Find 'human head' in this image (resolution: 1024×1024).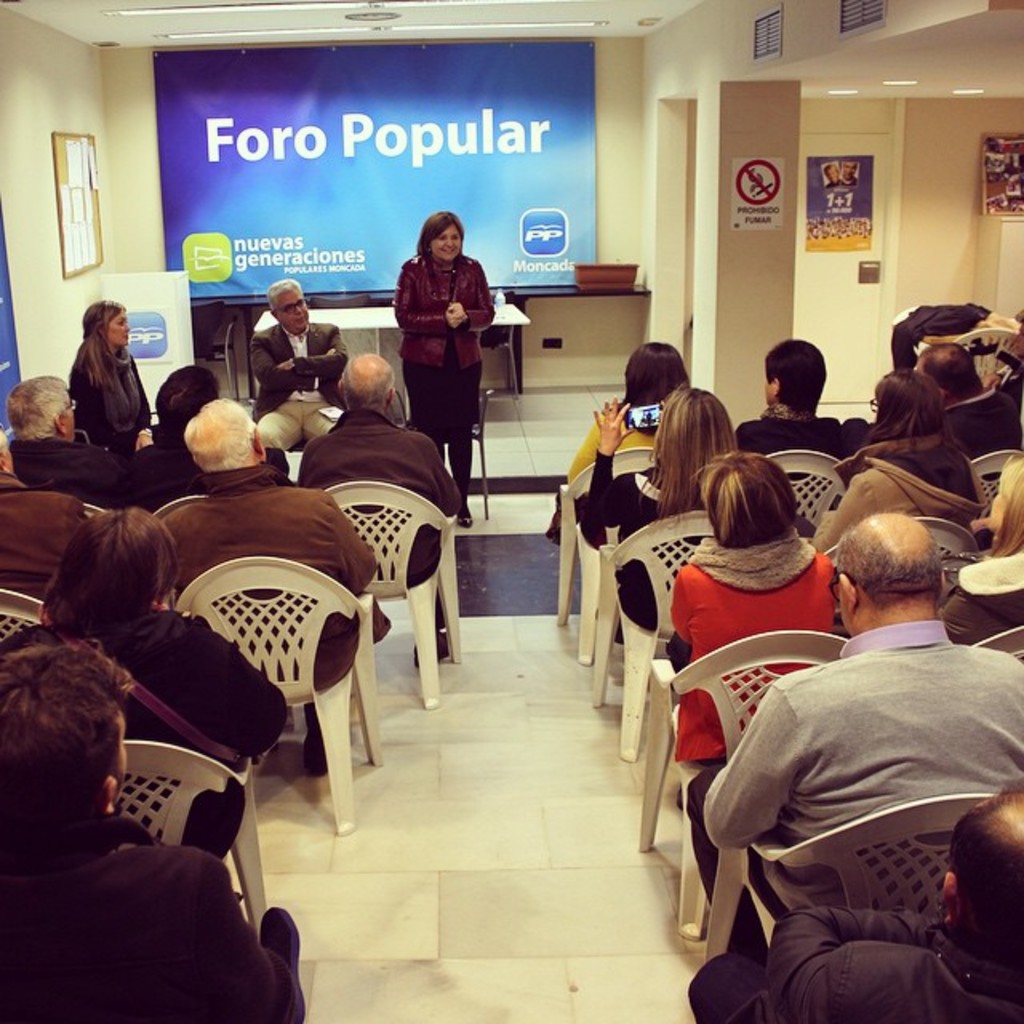
875/376/947/437.
